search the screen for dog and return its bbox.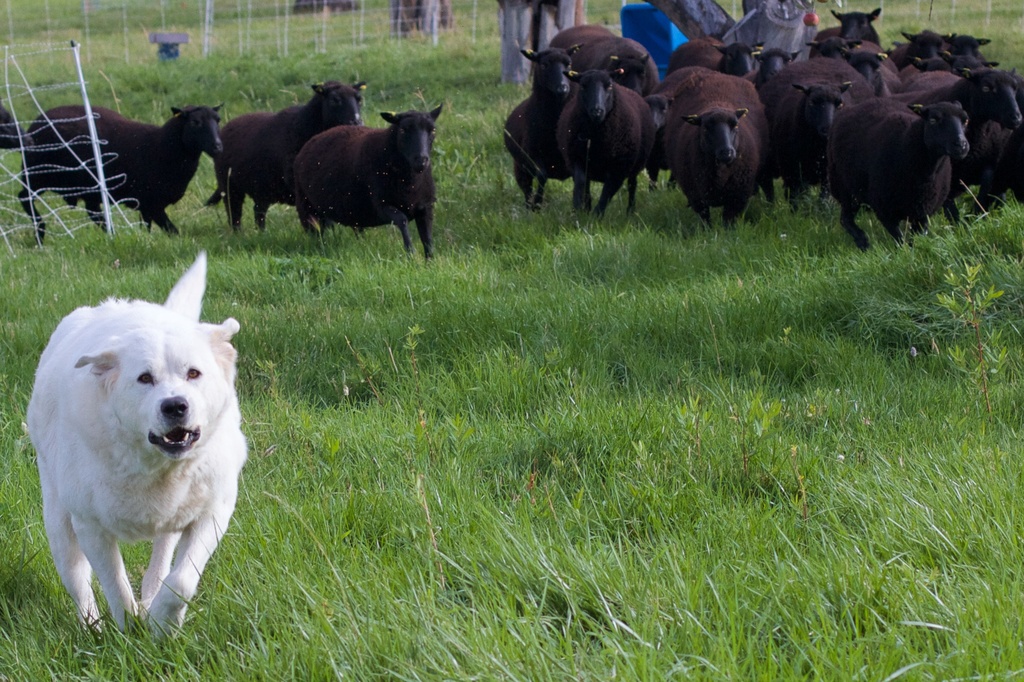
Found: box(25, 256, 248, 645).
